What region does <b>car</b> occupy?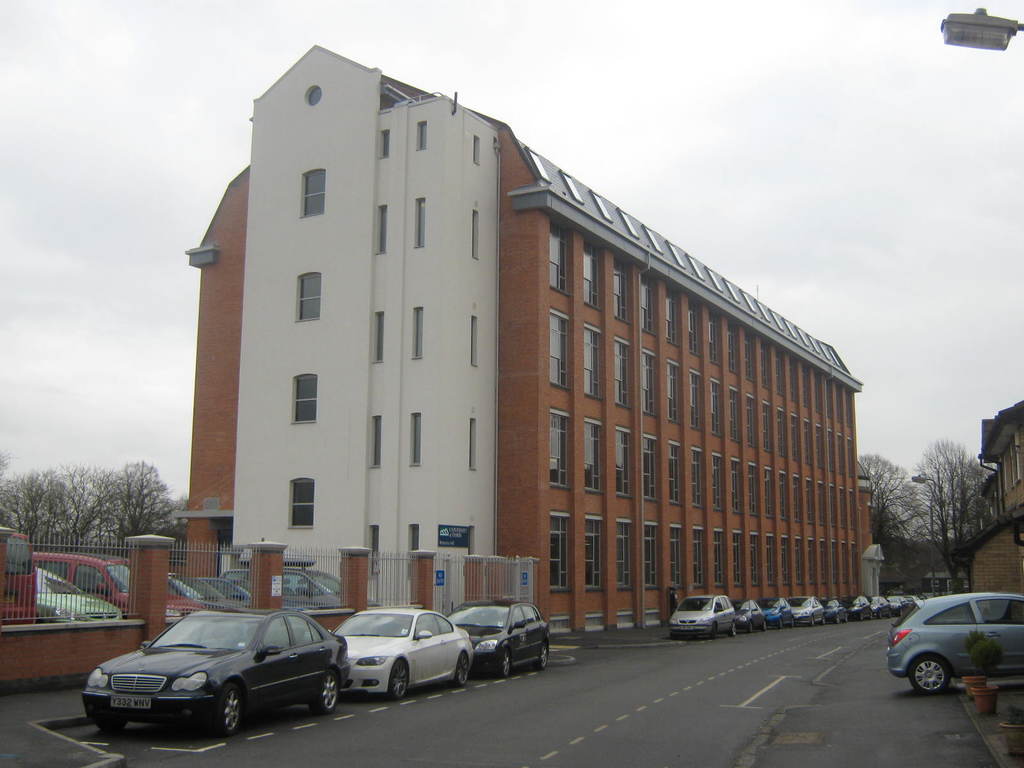
(left=735, top=593, right=771, bottom=637).
